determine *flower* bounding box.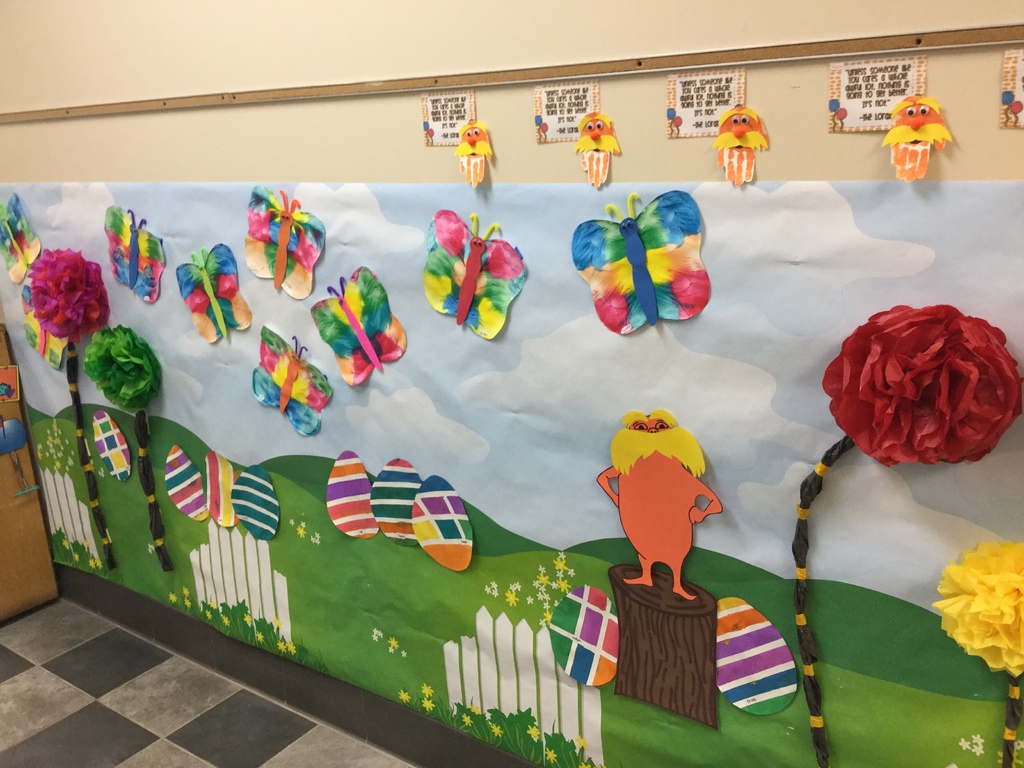
Determined: select_region(182, 597, 191, 607).
